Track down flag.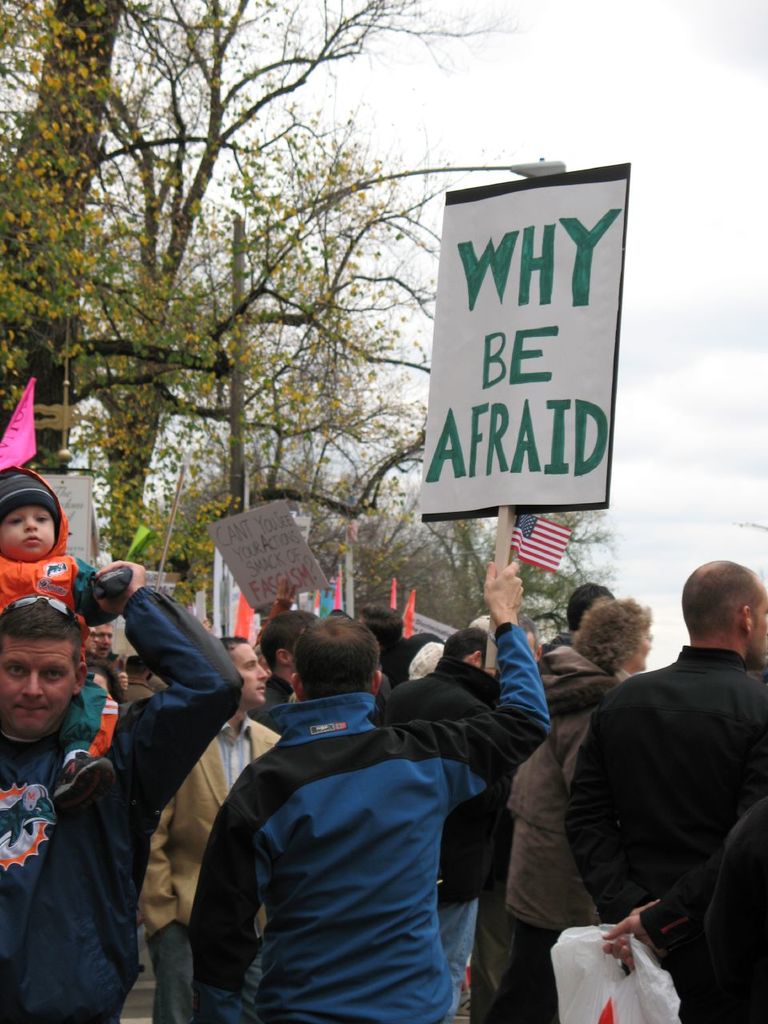
Tracked to (390,575,402,621).
